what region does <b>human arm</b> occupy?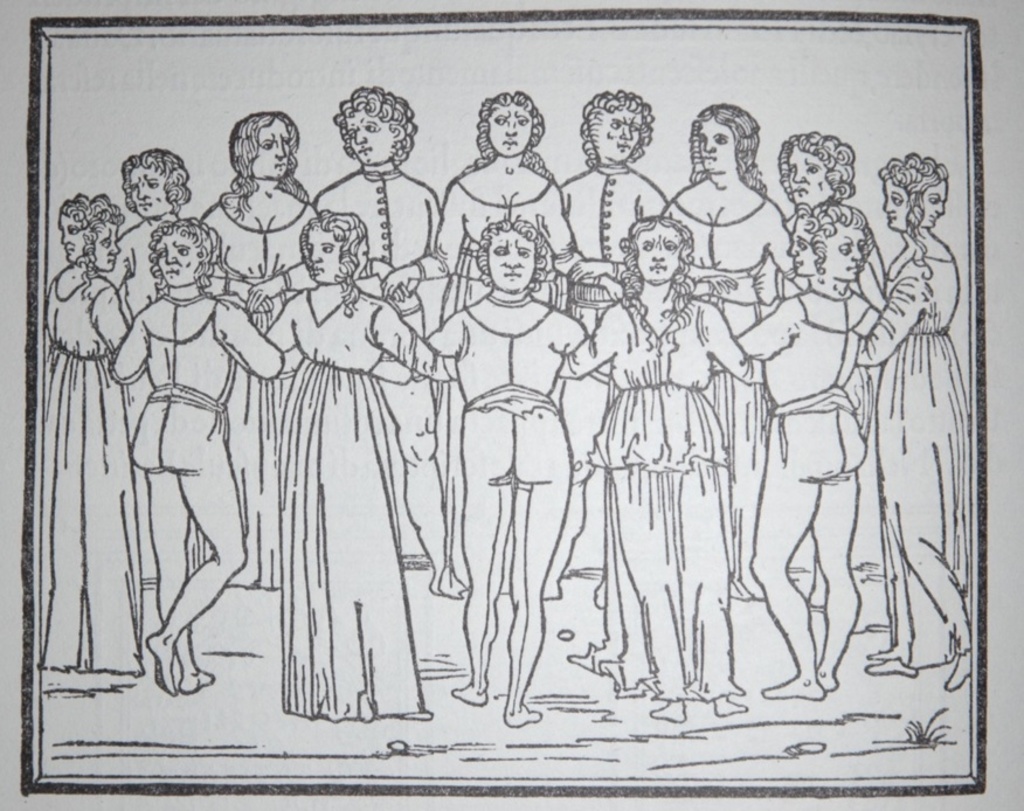
{"x1": 558, "y1": 304, "x2": 617, "y2": 379}.
